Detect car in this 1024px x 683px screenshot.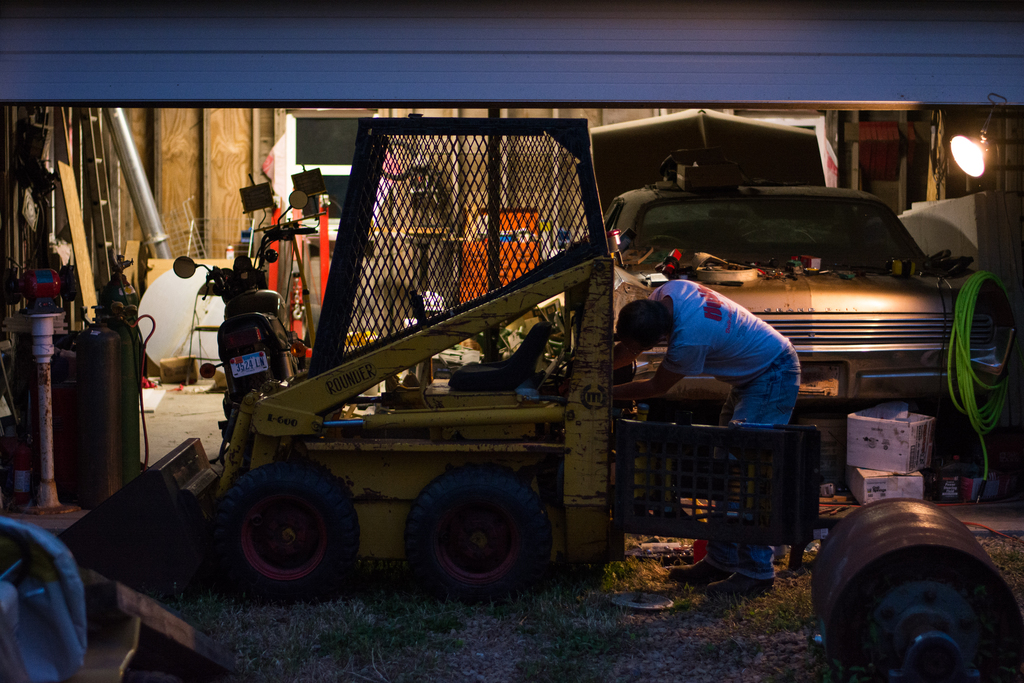
Detection: <region>587, 167, 982, 443</region>.
